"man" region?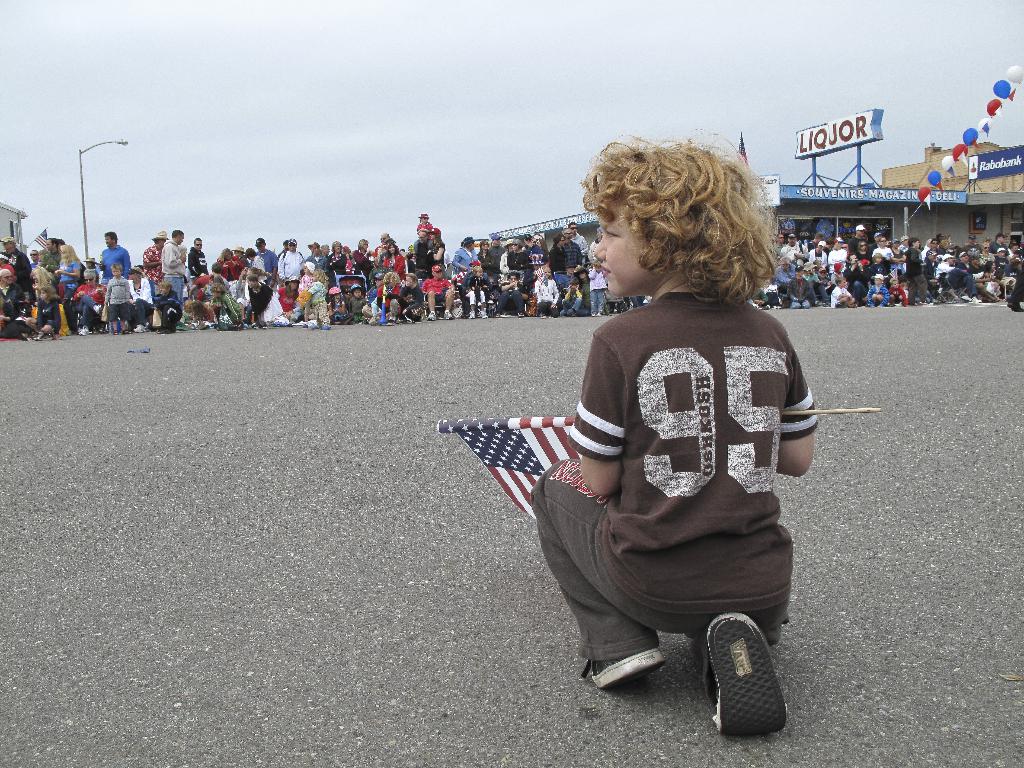
<region>99, 232, 131, 285</region>
